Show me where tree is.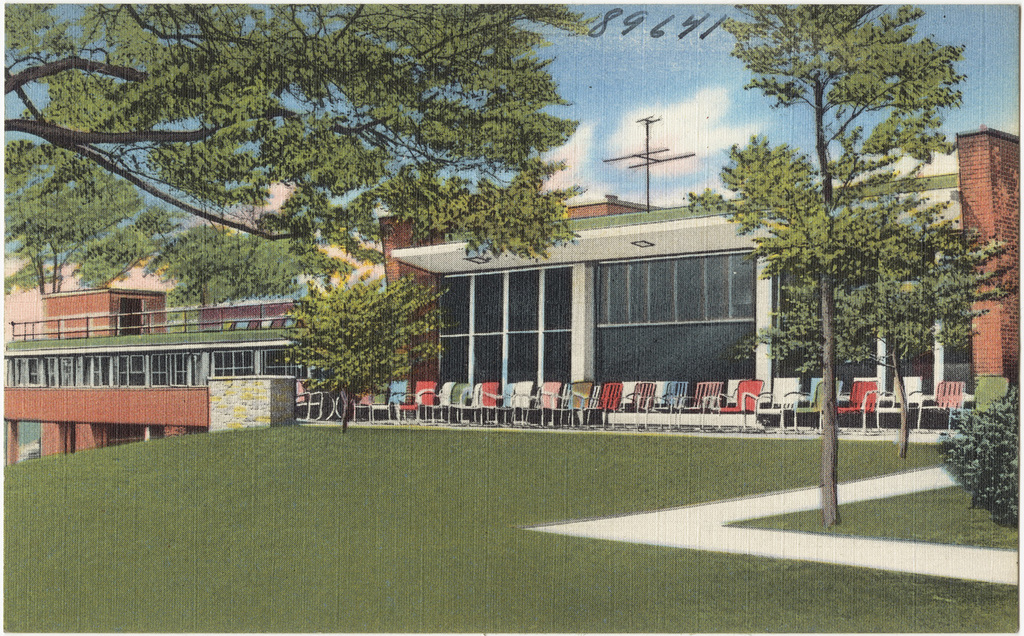
tree is at (x1=0, y1=2, x2=589, y2=251).
